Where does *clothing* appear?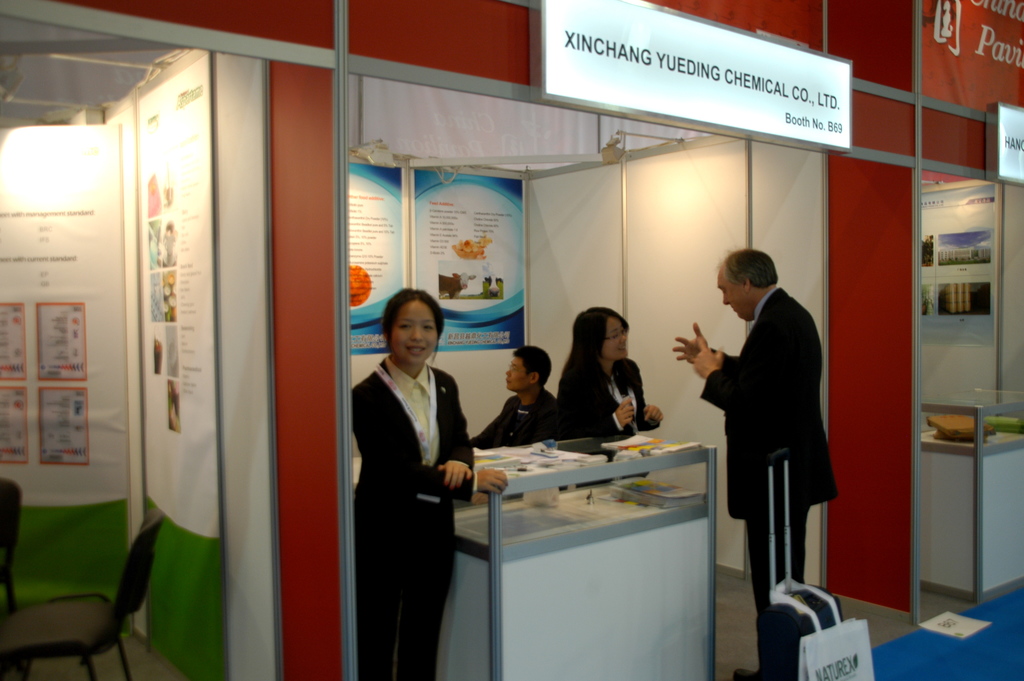
Appears at 476:387:563:450.
